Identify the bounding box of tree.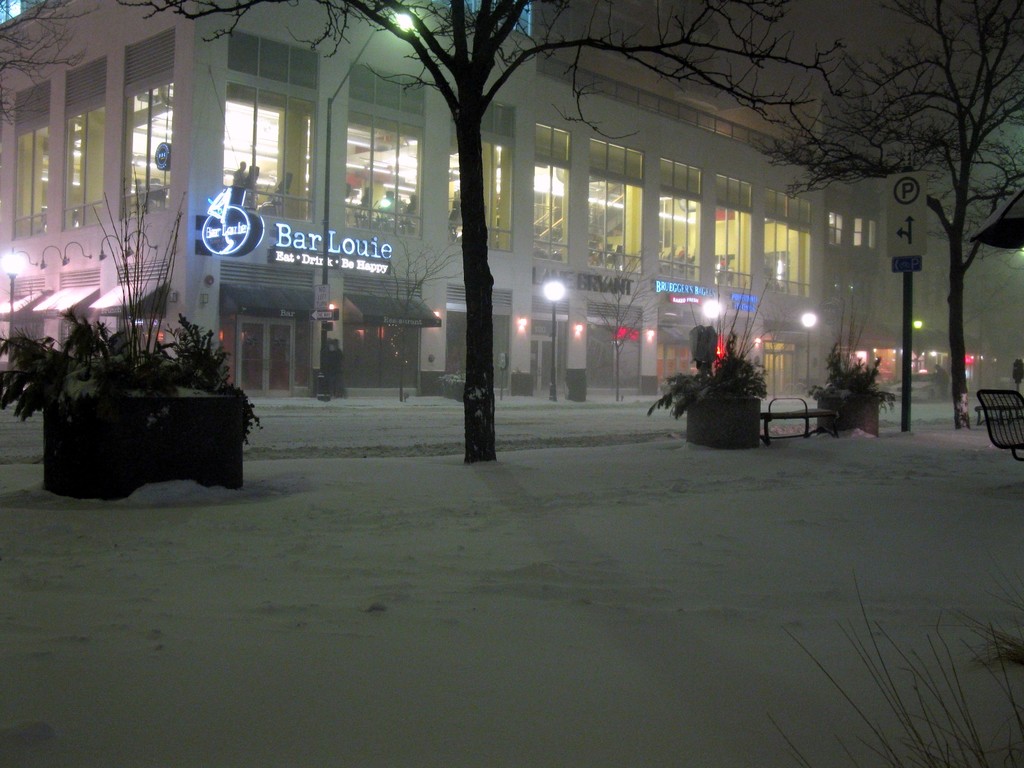
[x1=579, y1=243, x2=666, y2=408].
